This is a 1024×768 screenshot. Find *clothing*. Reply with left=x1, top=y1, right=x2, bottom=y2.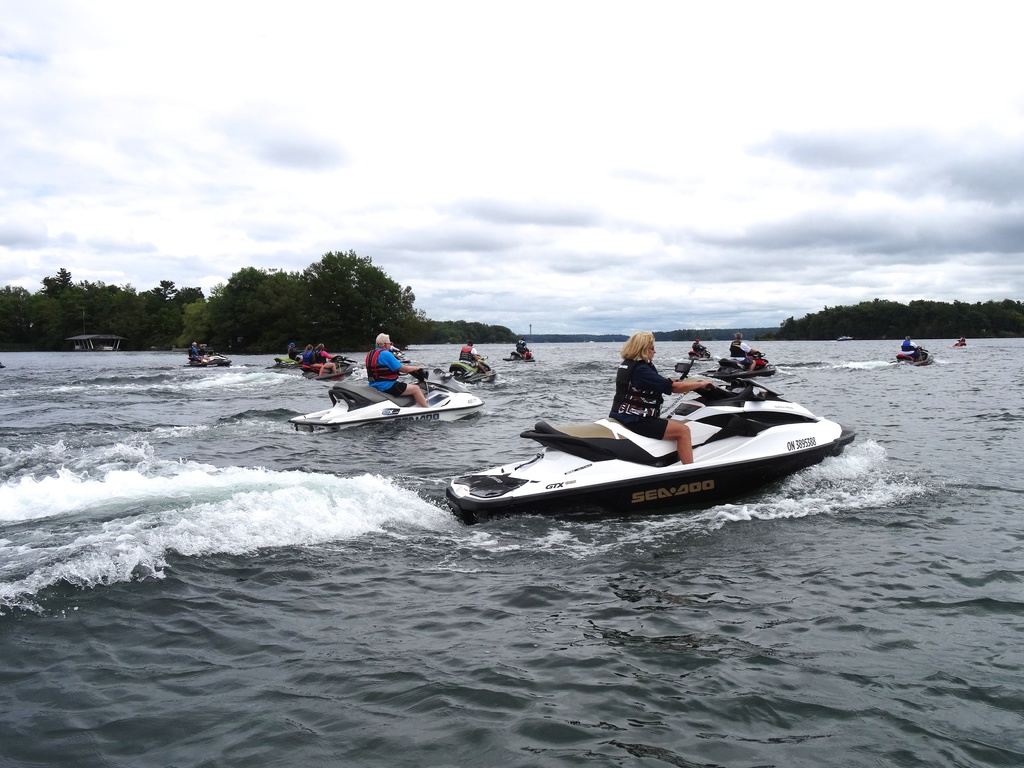
left=391, top=345, right=399, bottom=356.
